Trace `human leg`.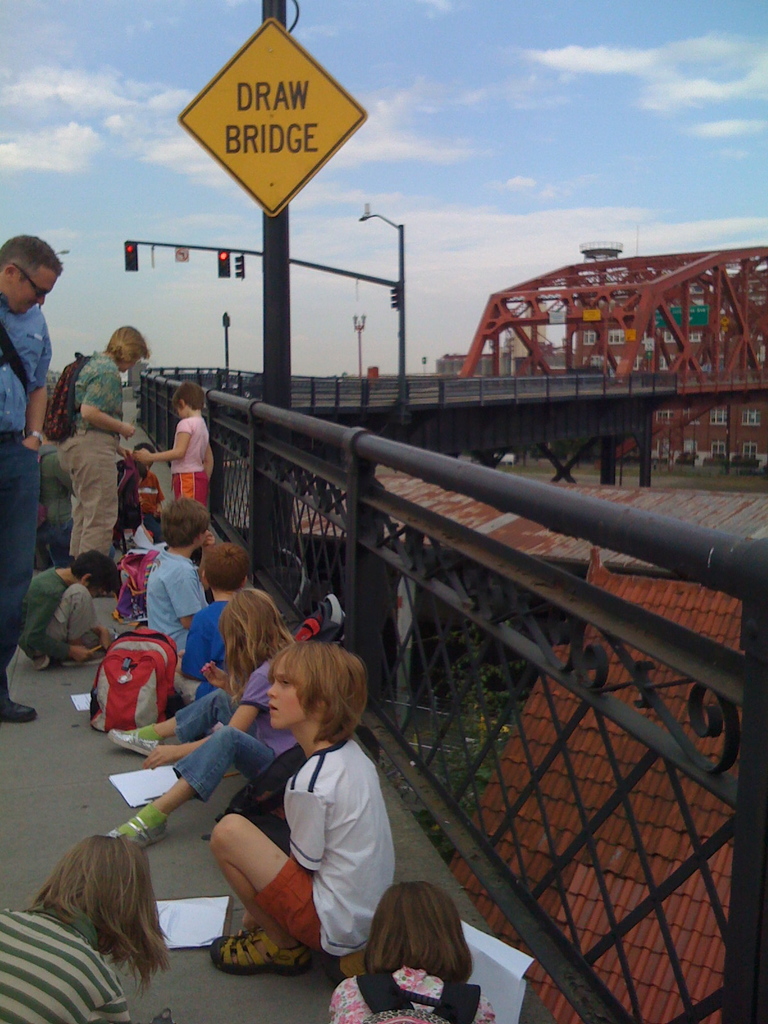
Traced to 0,436,44,726.
